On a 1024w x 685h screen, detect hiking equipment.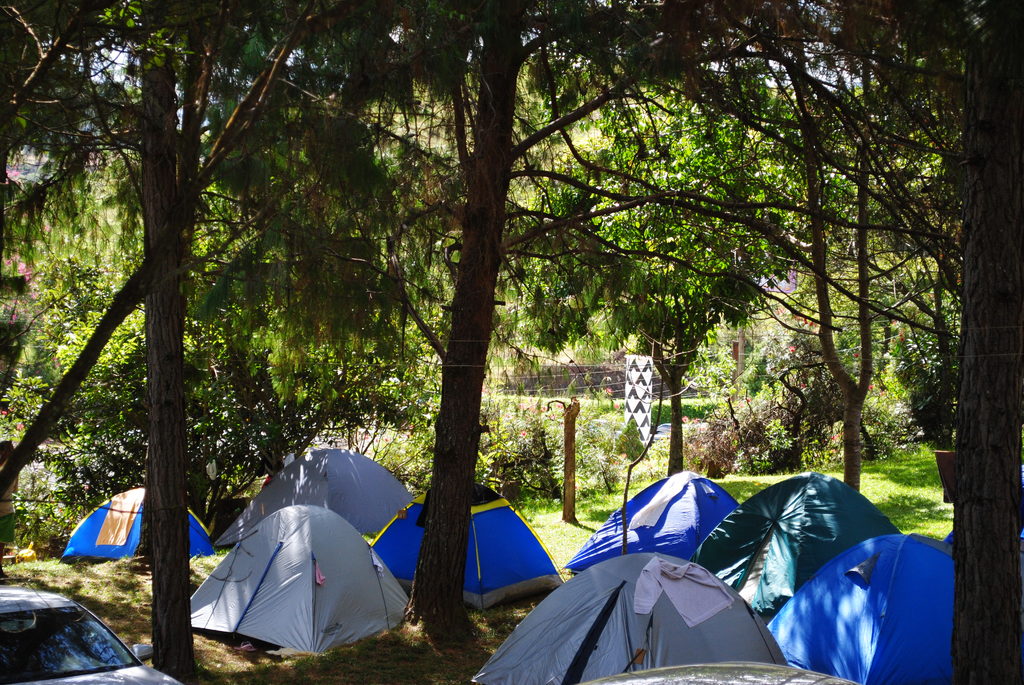
[213,448,415,540].
